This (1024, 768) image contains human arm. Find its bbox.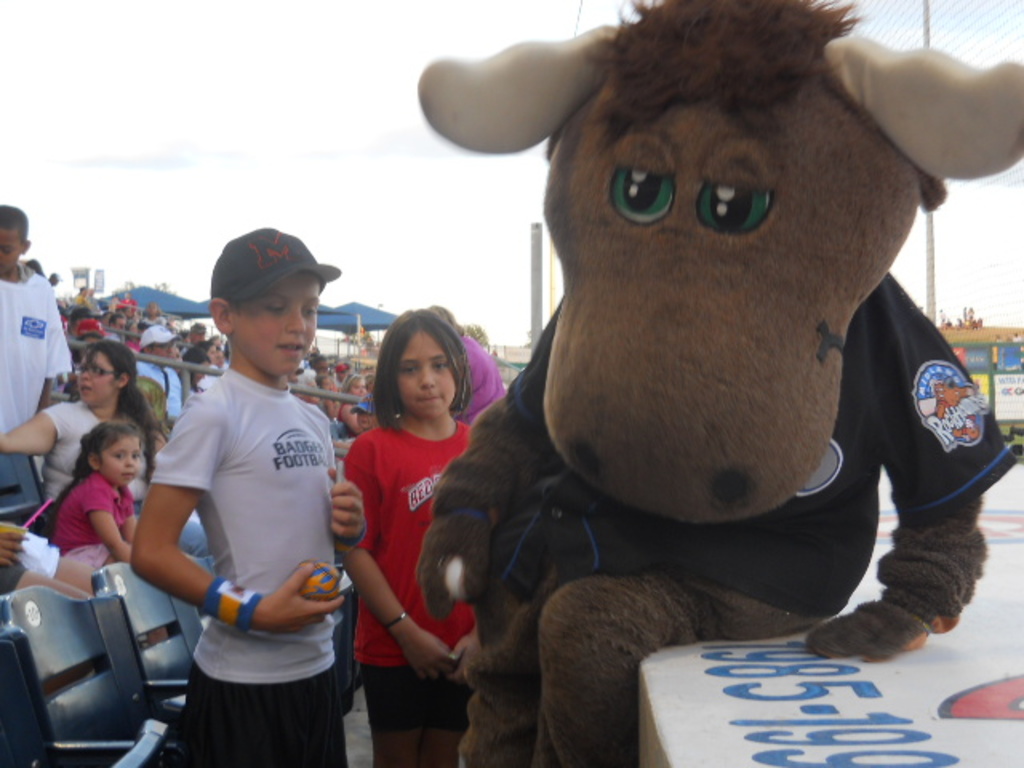
left=448, top=622, right=482, bottom=682.
